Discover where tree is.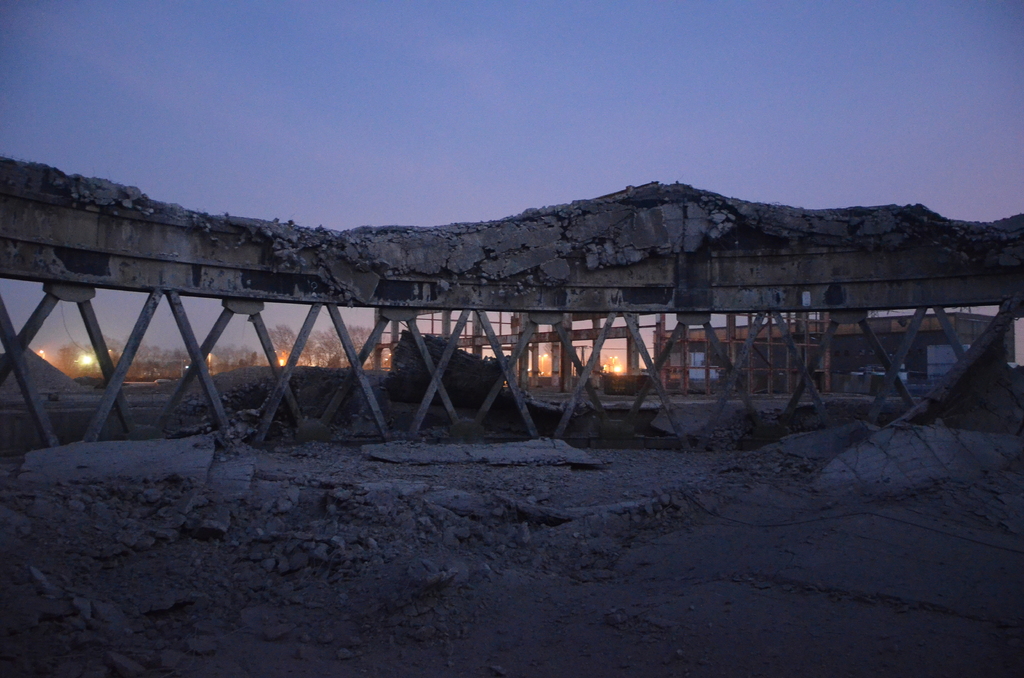
Discovered at [306, 316, 383, 372].
